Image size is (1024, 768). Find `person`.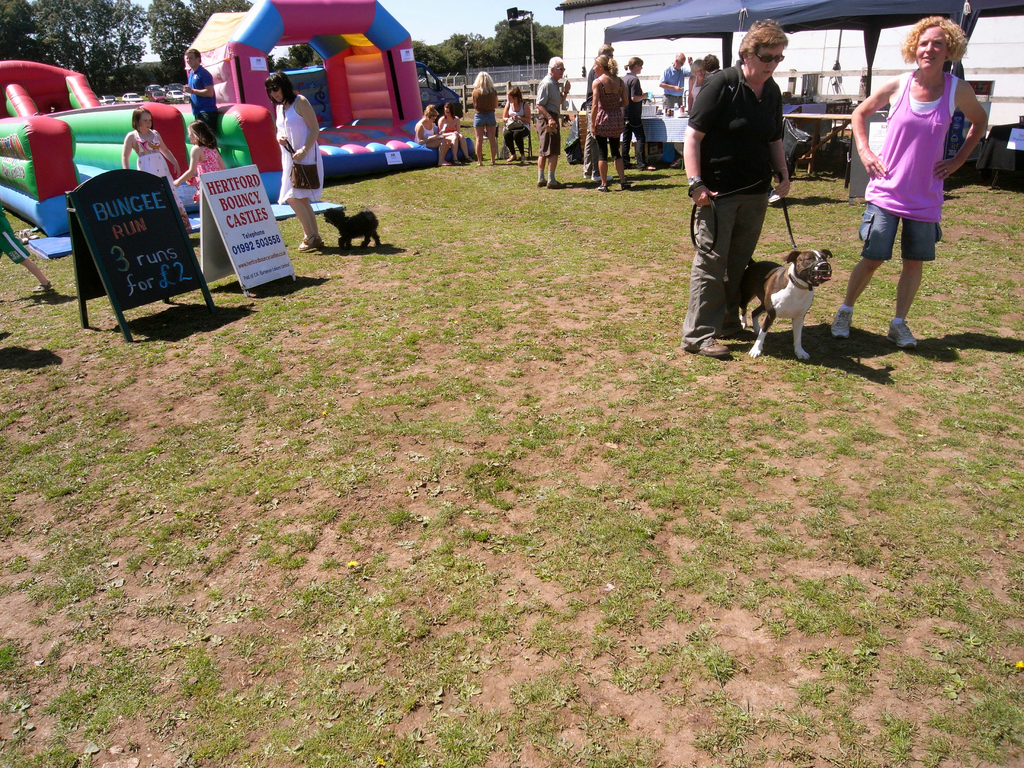
region(502, 86, 527, 160).
